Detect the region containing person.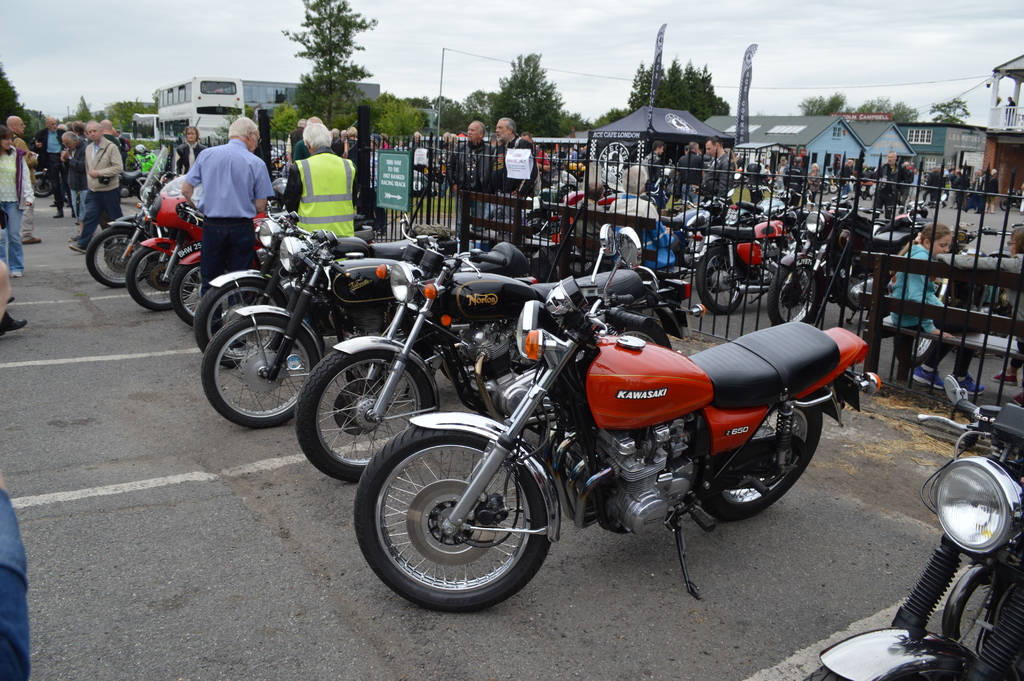
452/119/495/238.
